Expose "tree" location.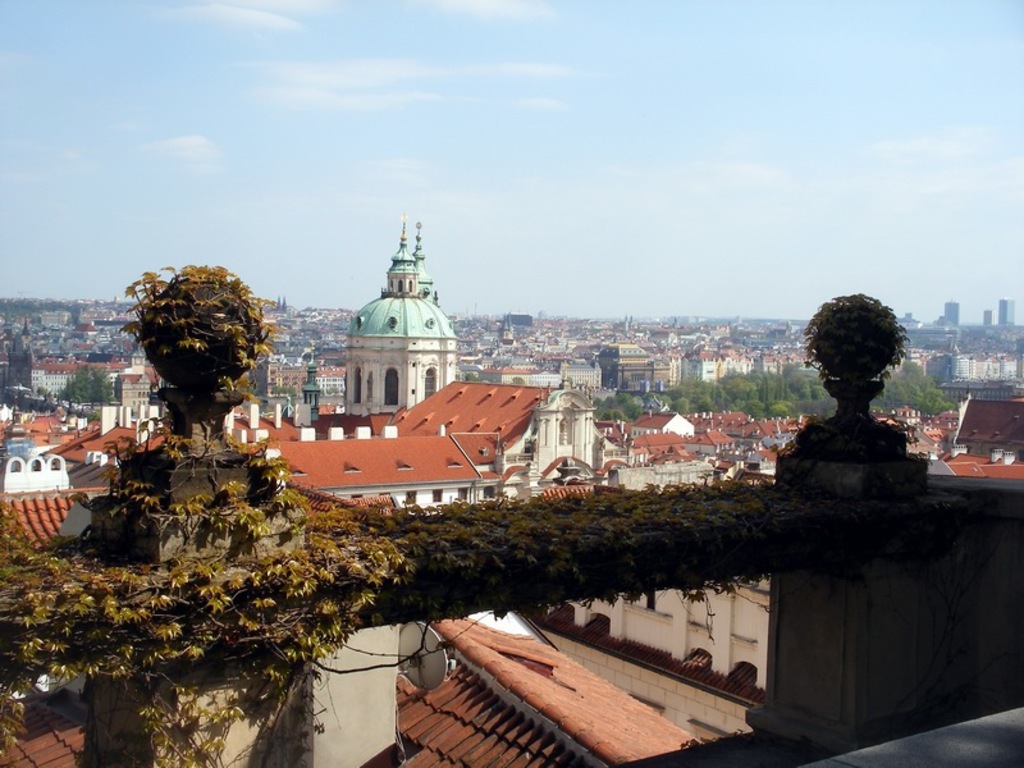
Exposed at x1=56, y1=361, x2=116, y2=406.
